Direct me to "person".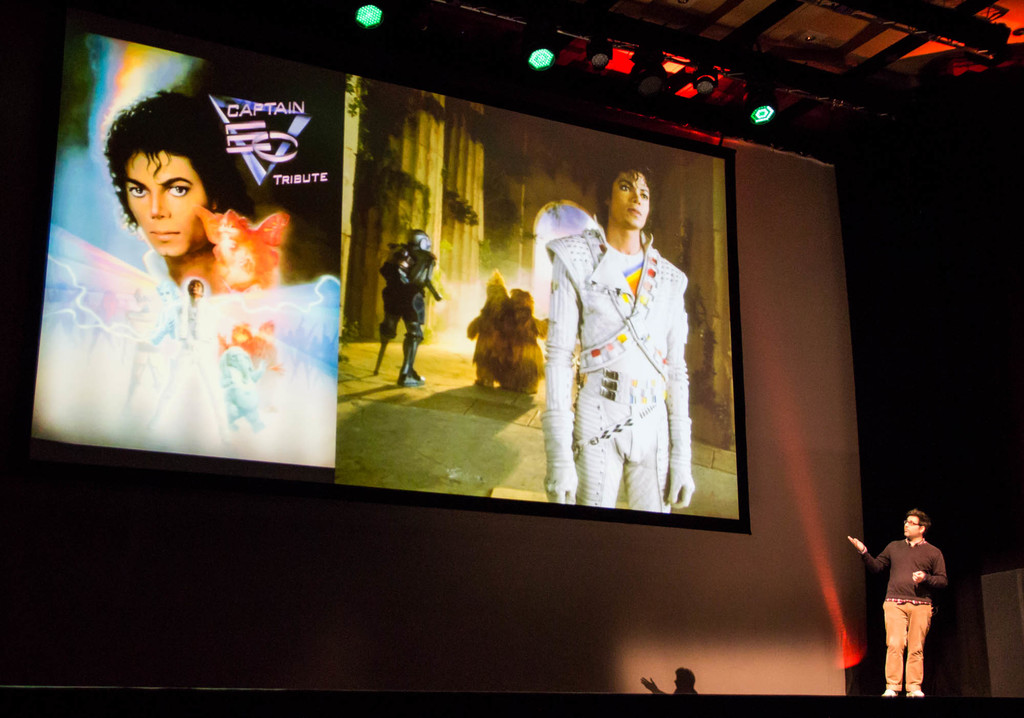
Direction: (left=541, top=161, right=692, bottom=507).
